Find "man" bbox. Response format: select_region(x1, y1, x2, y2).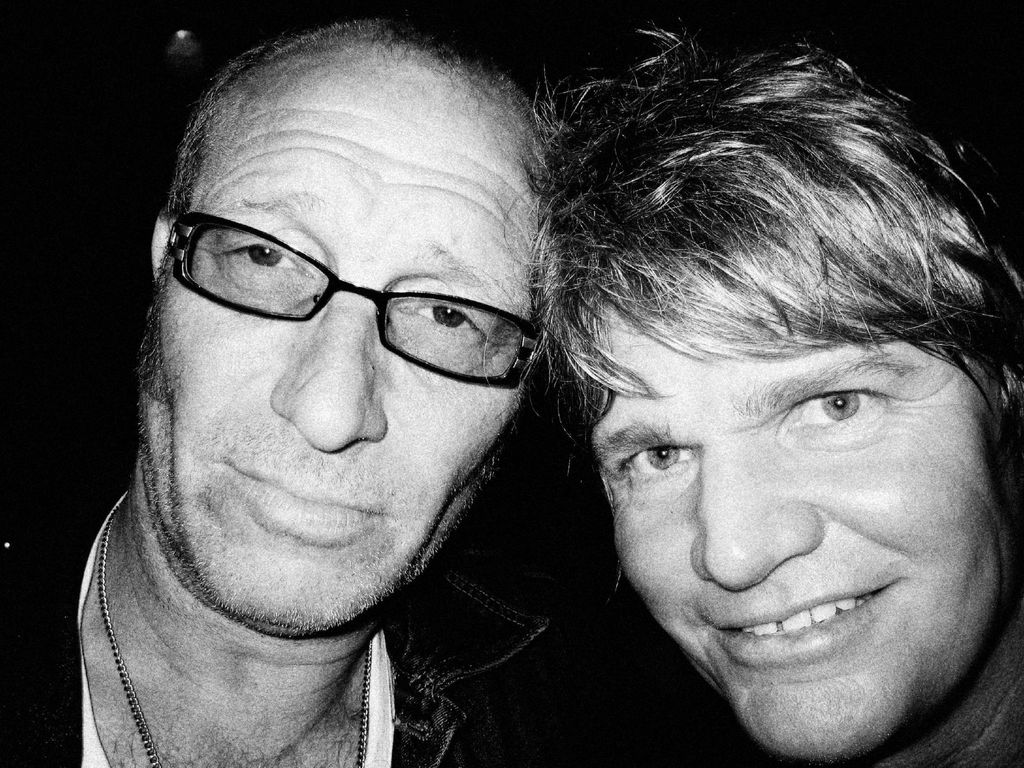
select_region(547, 38, 1023, 767).
